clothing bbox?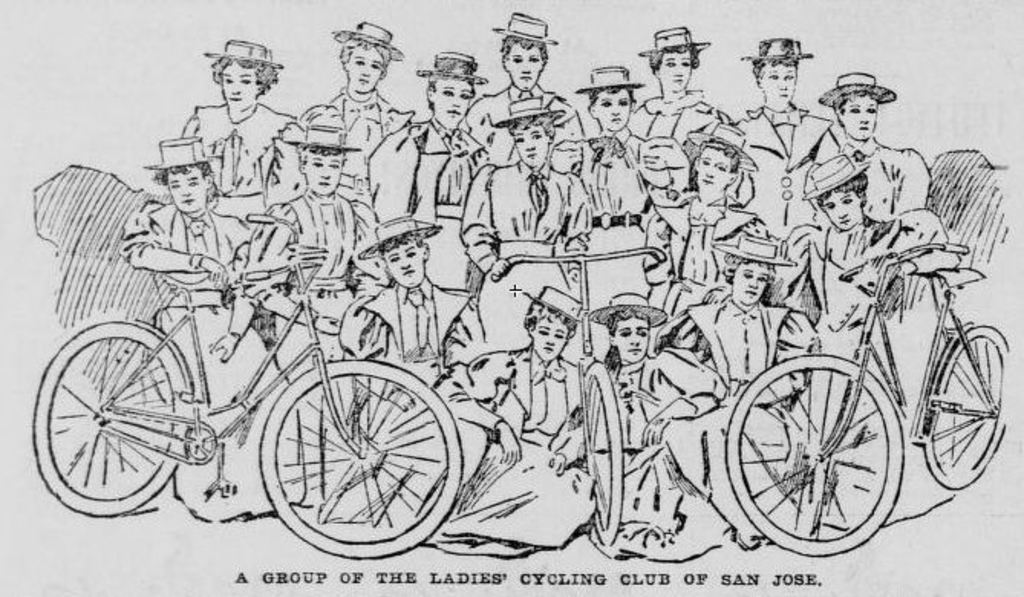
detection(840, 150, 926, 216)
